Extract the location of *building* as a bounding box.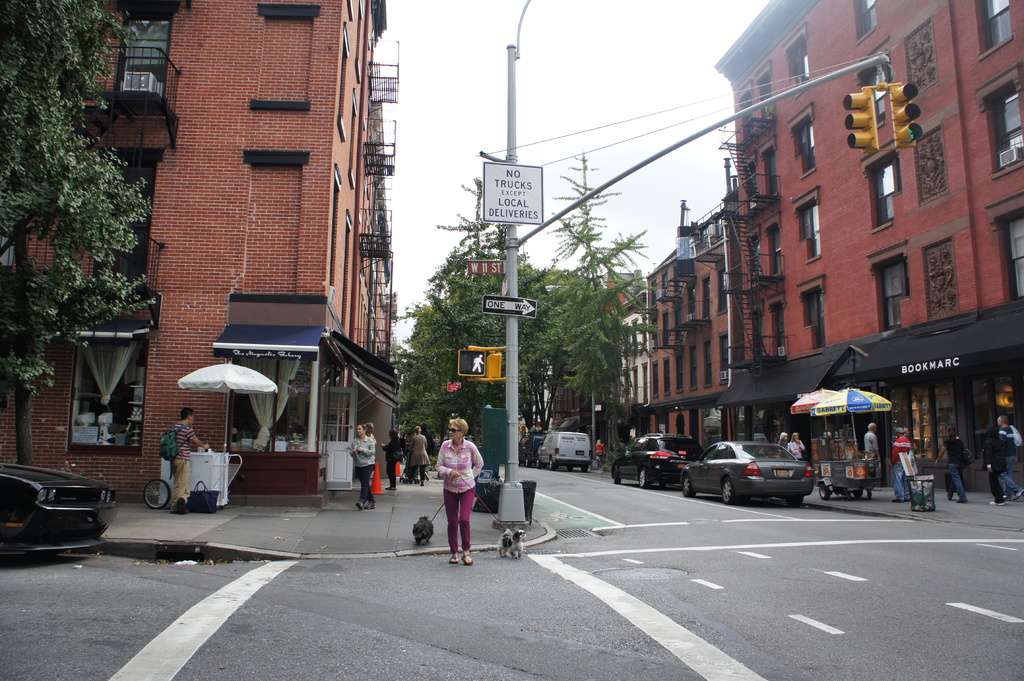
x1=0, y1=0, x2=399, y2=507.
